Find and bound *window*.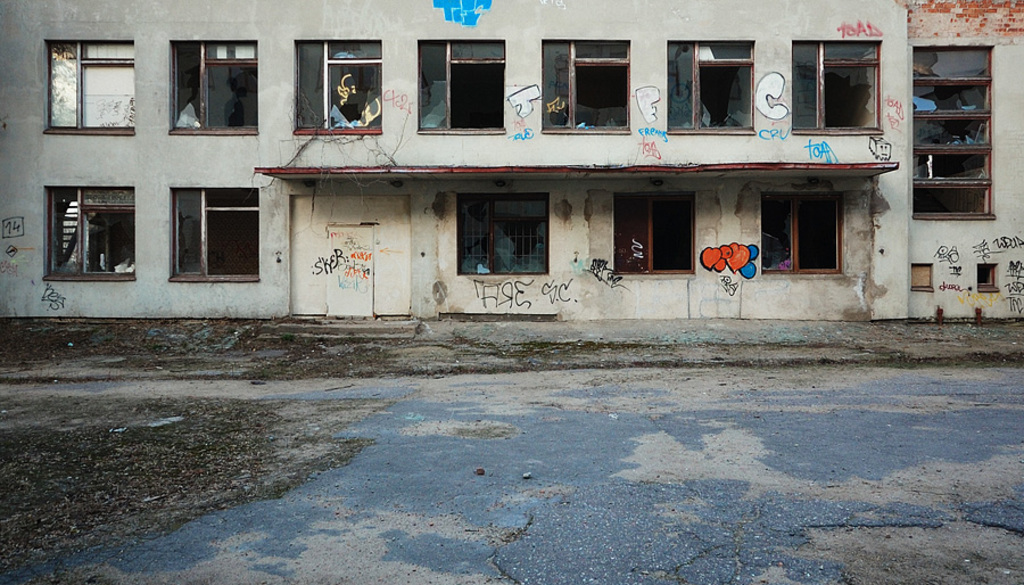
Bound: <region>792, 40, 882, 131</region>.
